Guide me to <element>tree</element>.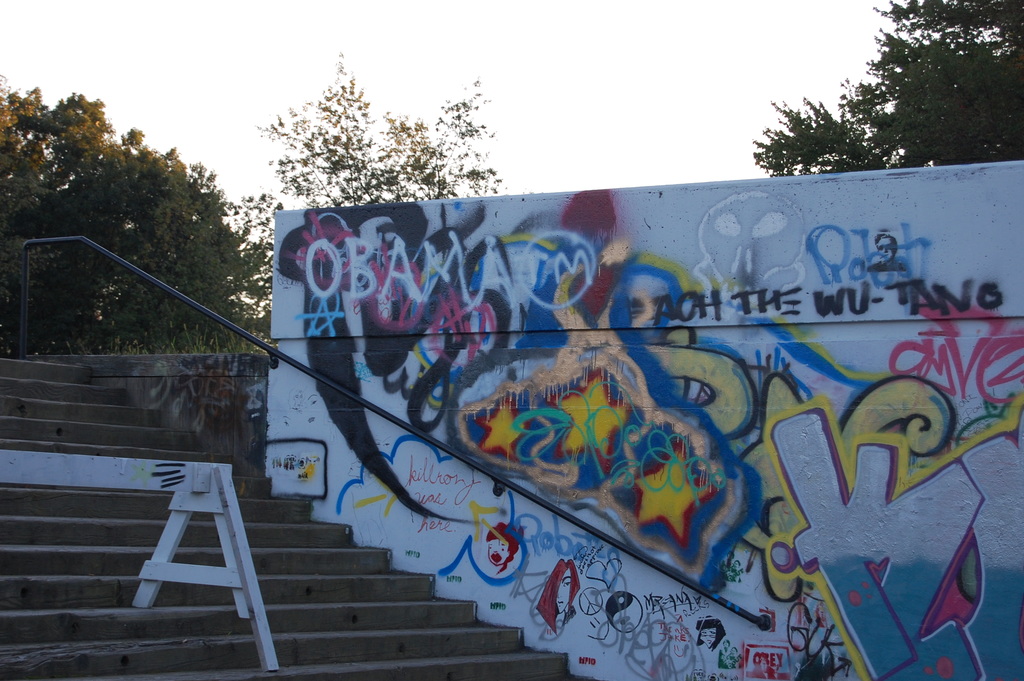
Guidance: (left=255, top=36, right=509, bottom=196).
